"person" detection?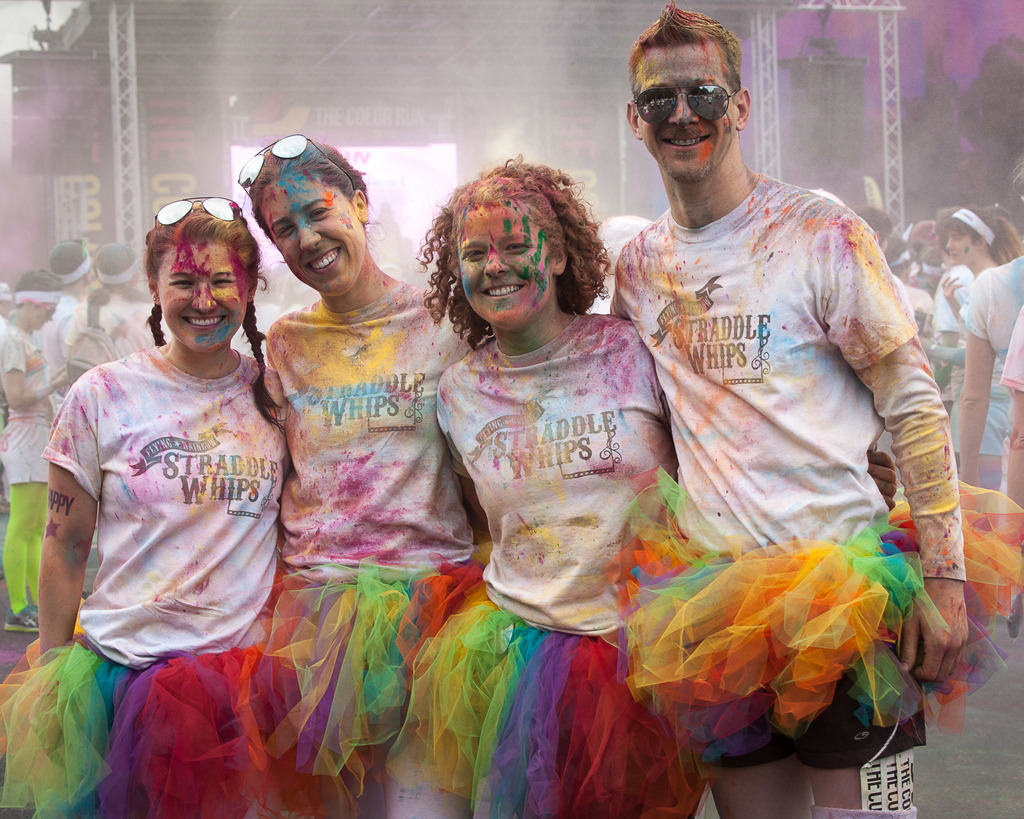
BBox(0, 269, 67, 629)
